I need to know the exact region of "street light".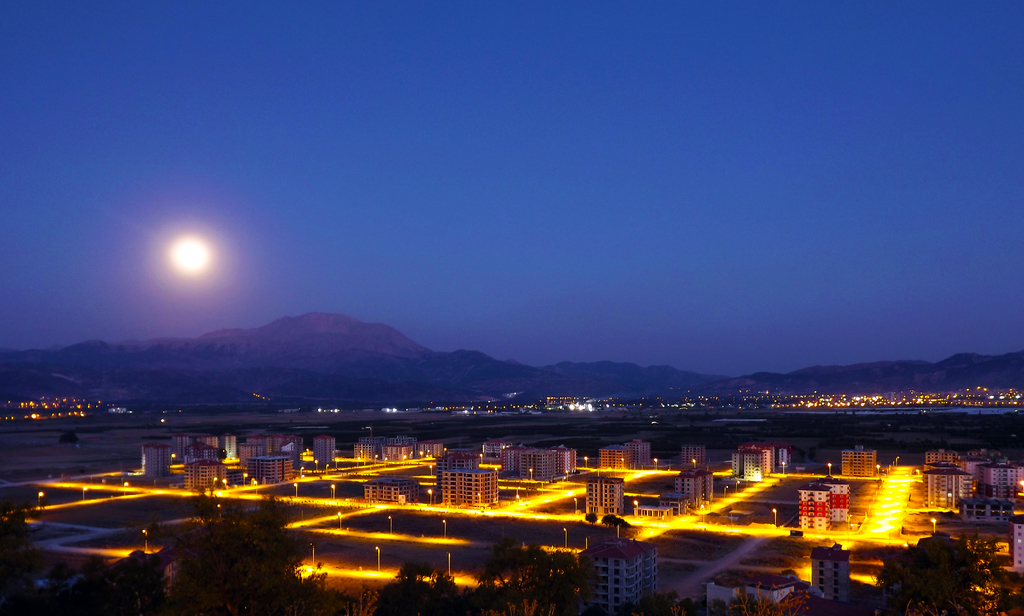
Region: (x1=328, y1=483, x2=336, y2=499).
